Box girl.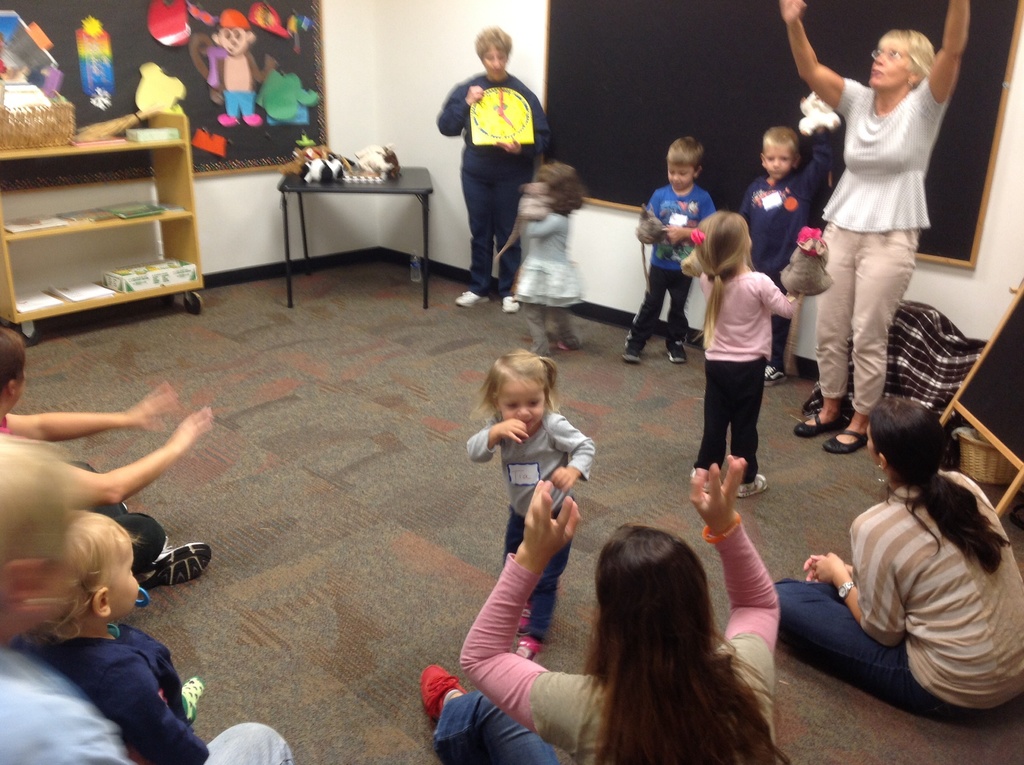
[x1=767, y1=393, x2=1023, y2=734].
